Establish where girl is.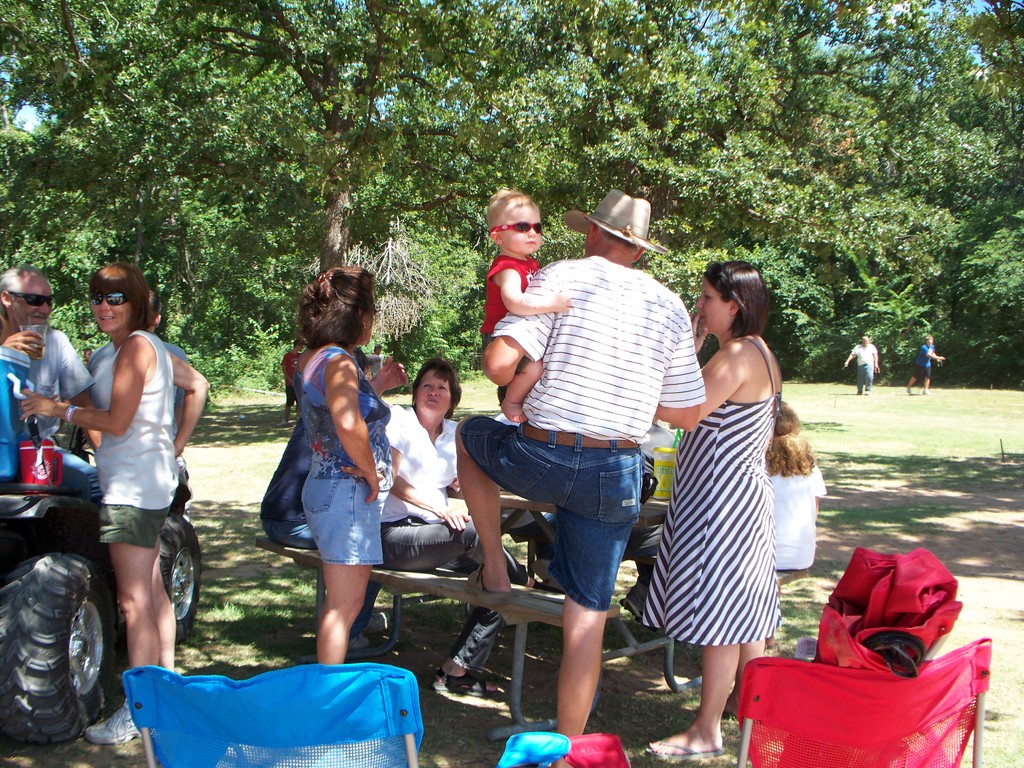
Established at detection(363, 358, 518, 700).
